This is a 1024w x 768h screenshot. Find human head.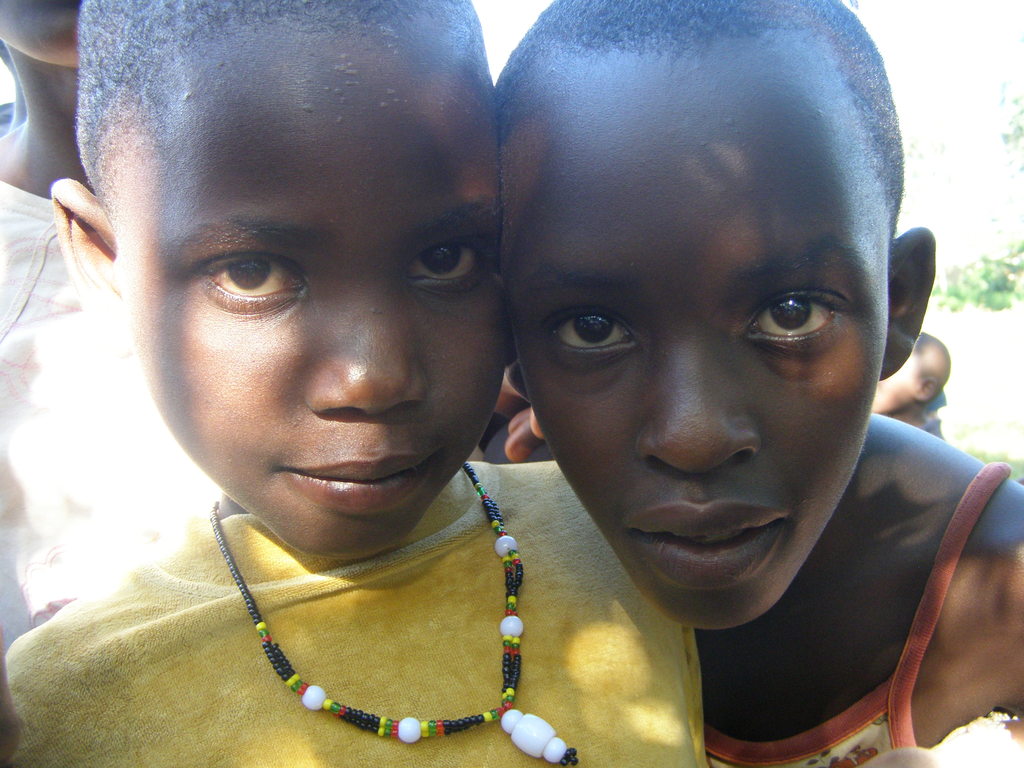
Bounding box: (79,24,502,553).
